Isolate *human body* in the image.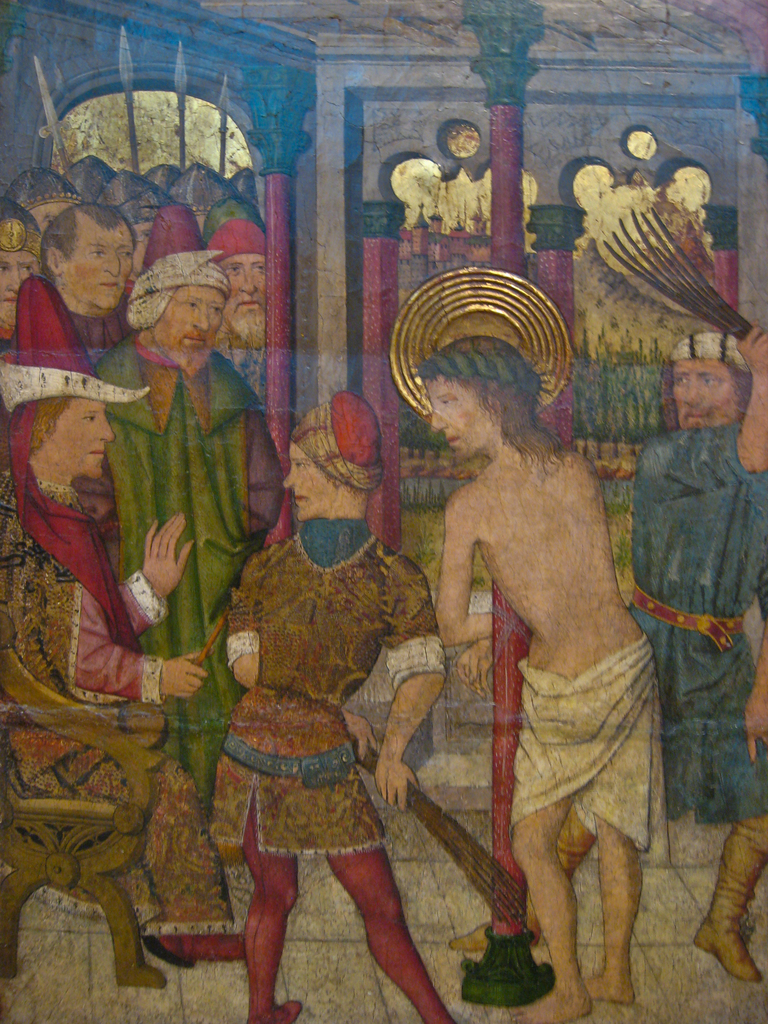
Isolated region: 203 392 474 1023.
